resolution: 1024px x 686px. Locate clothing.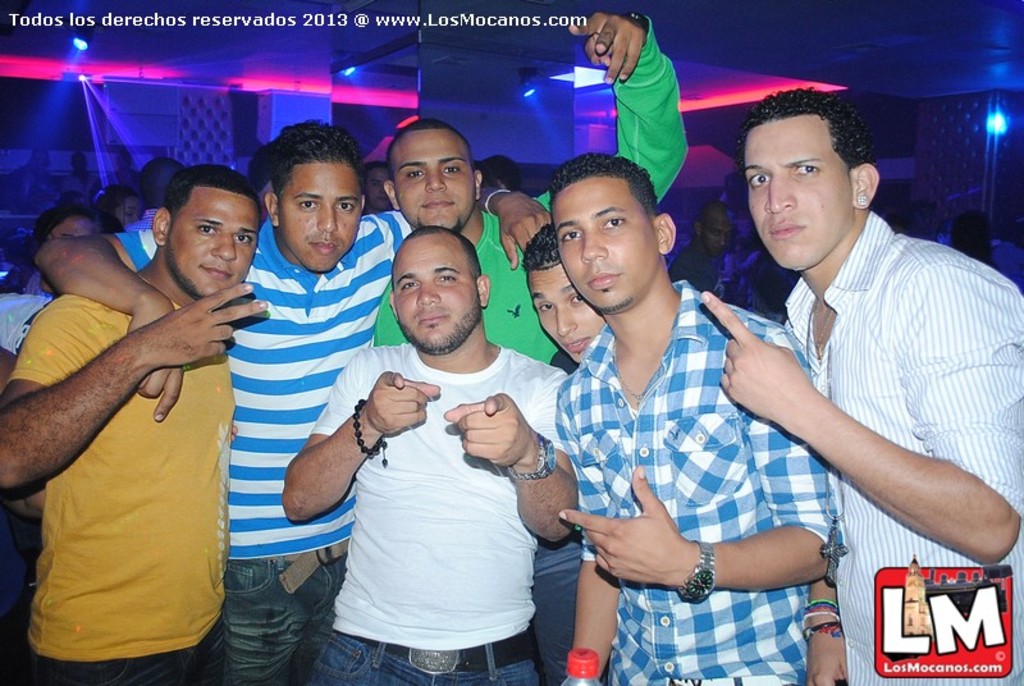
308, 351, 577, 685.
